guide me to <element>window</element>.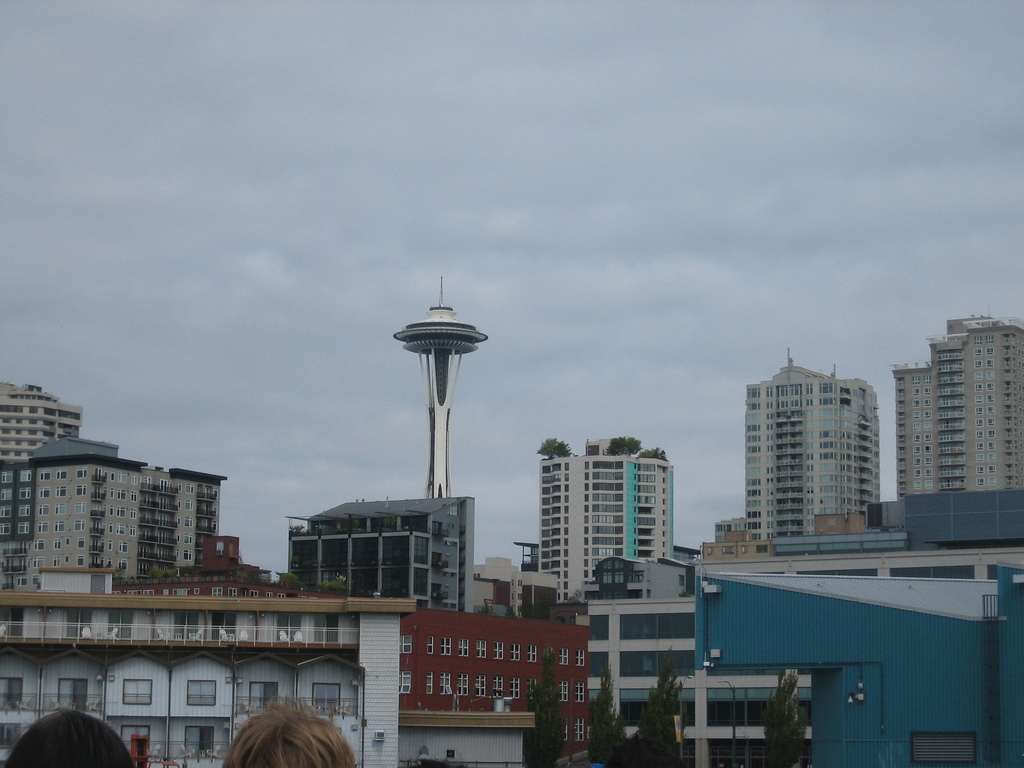
Guidance: 56,677,87,708.
